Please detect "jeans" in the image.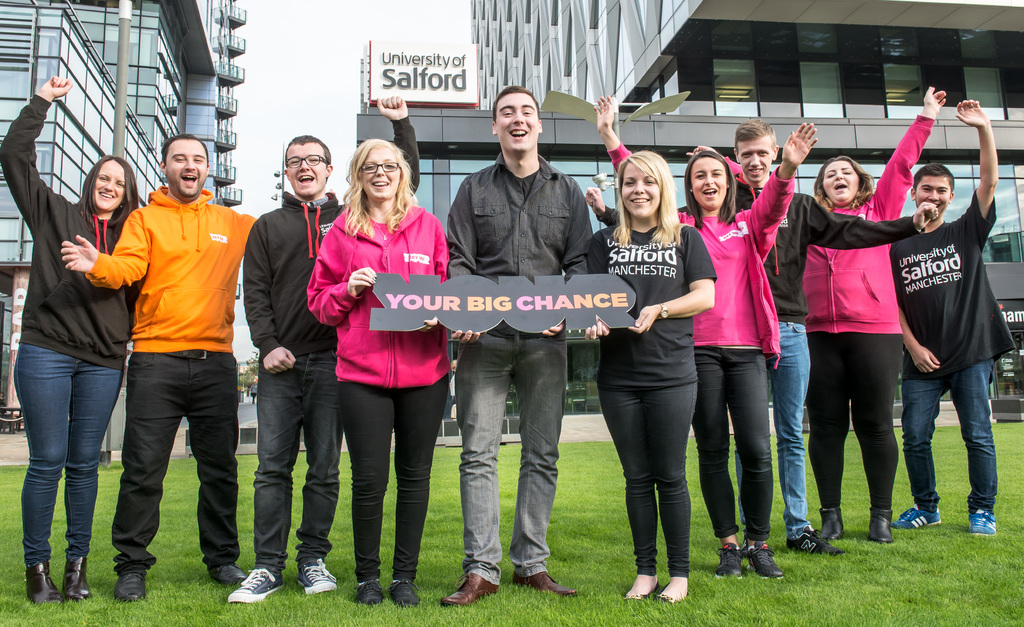
bbox=(780, 320, 813, 538).
